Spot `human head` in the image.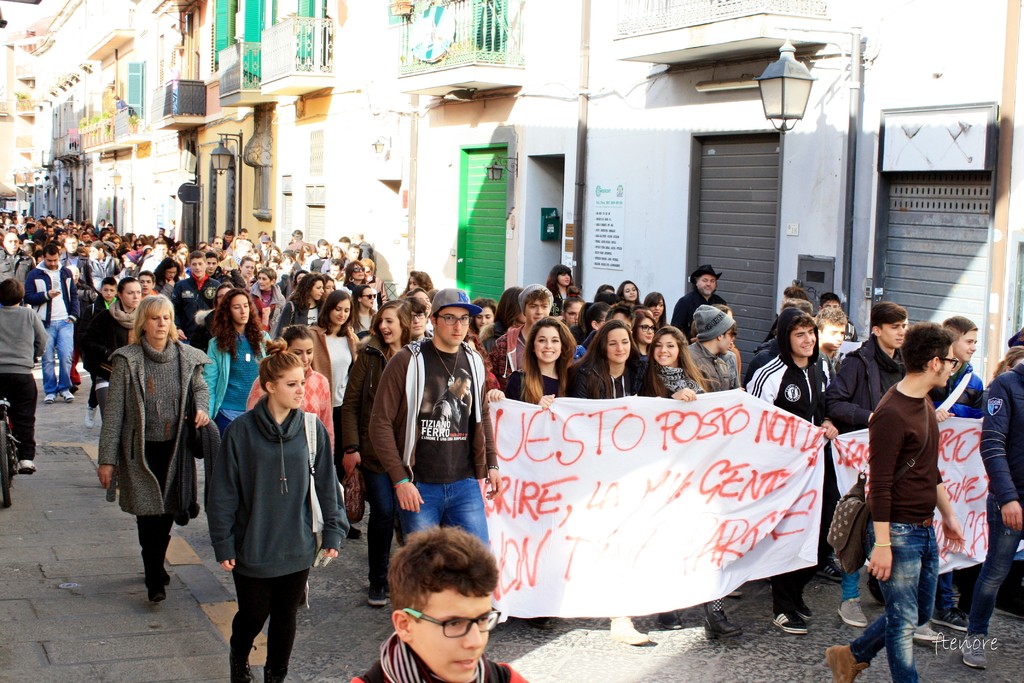
`human head` found at select_region(596, 283, 616, 290).
